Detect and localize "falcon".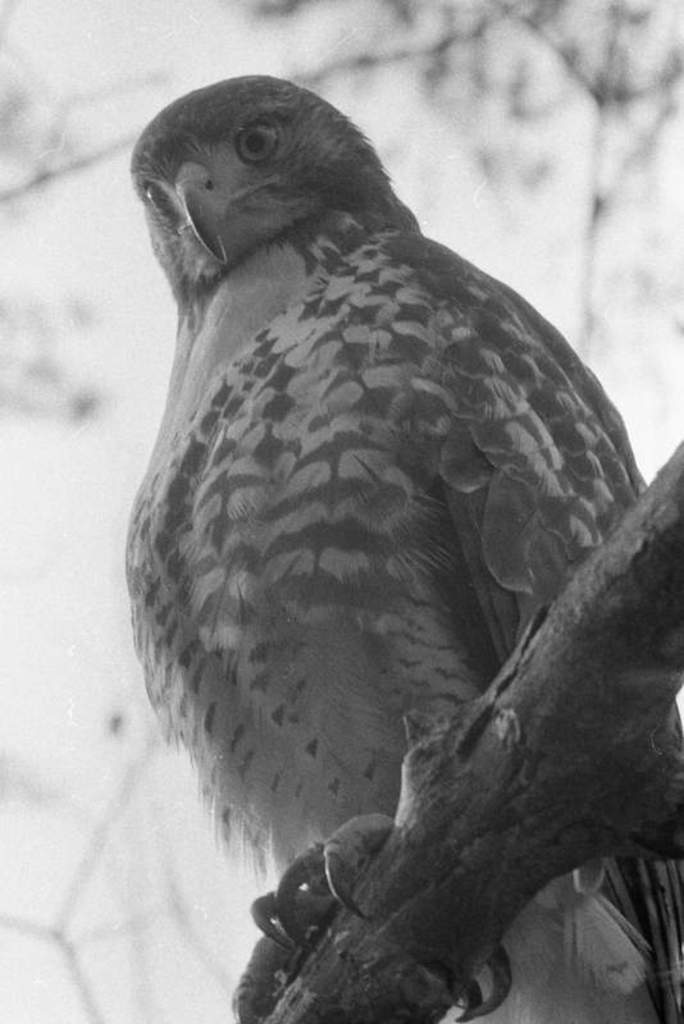
Localized at box=[123, 70, 683, 1023].
